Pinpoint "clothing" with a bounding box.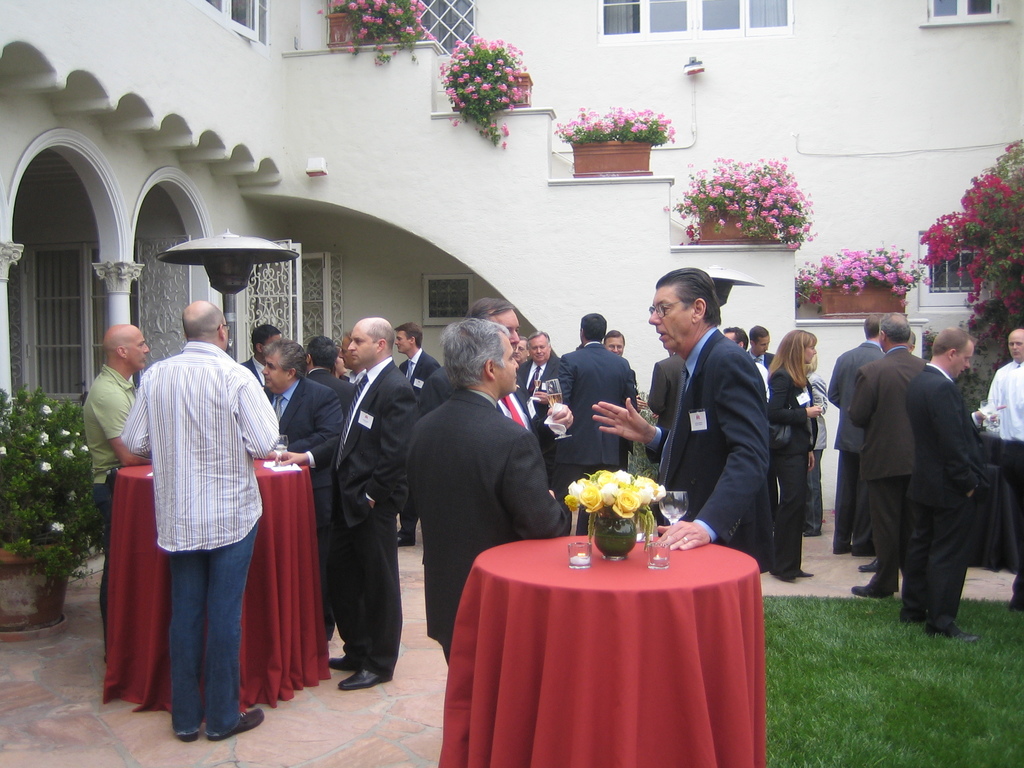
BBox(838, 337, 926, 598).
